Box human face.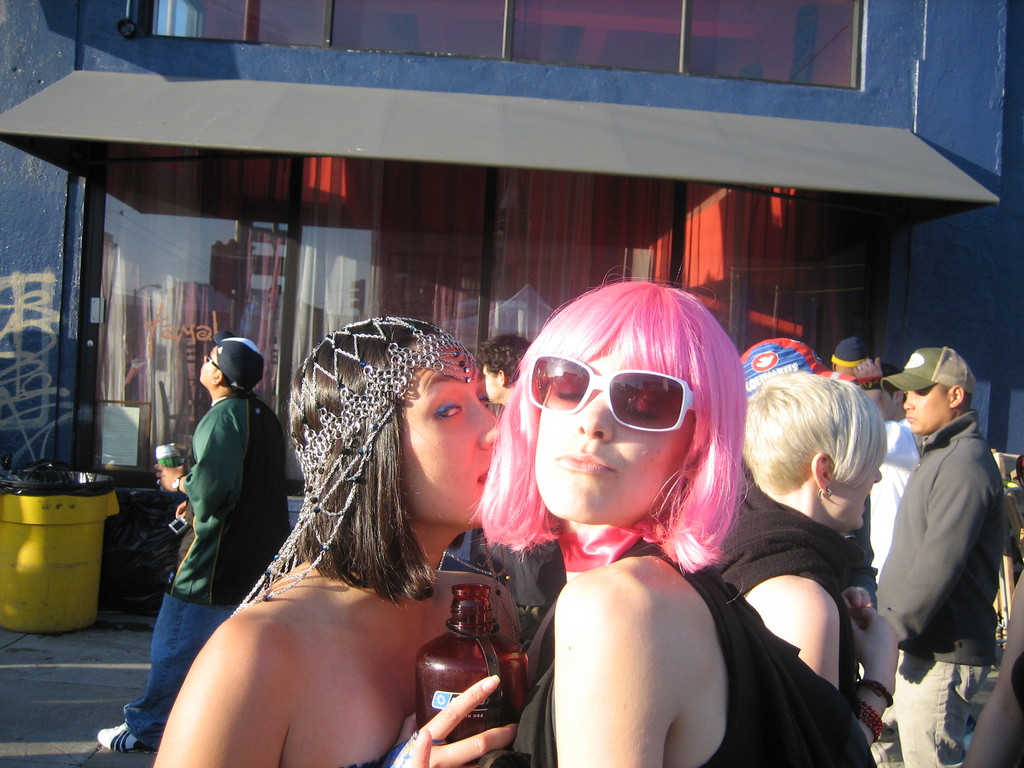
x1=825, y1=436, x2=882, y2=527.
